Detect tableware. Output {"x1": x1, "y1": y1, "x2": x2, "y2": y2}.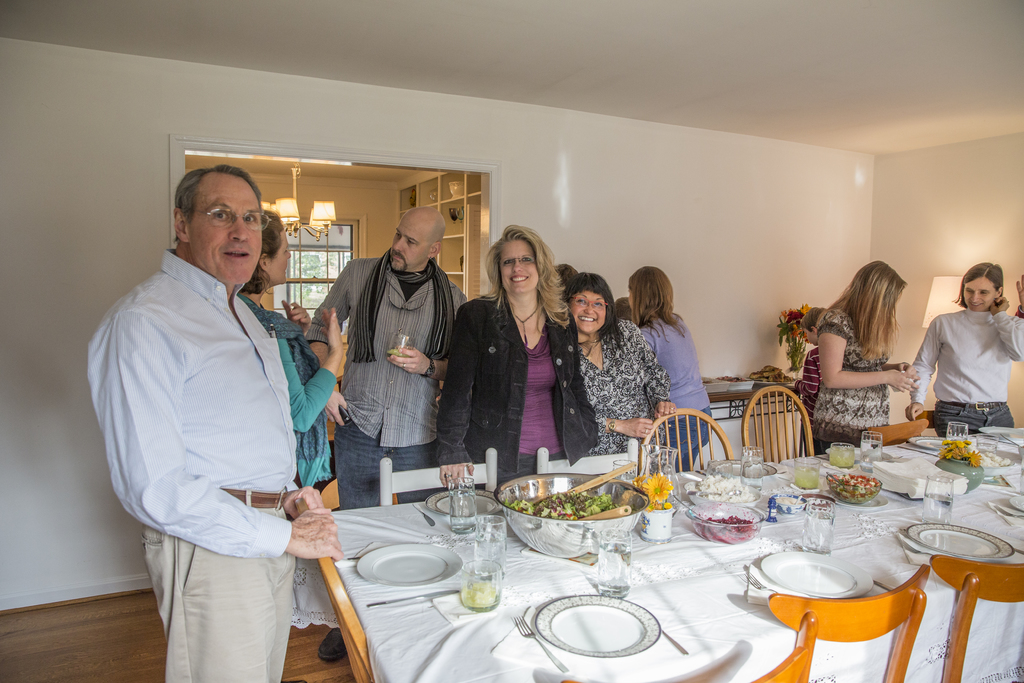
{"x1": 757, "y1": 548, "x2": 872, "y2": 593}.
